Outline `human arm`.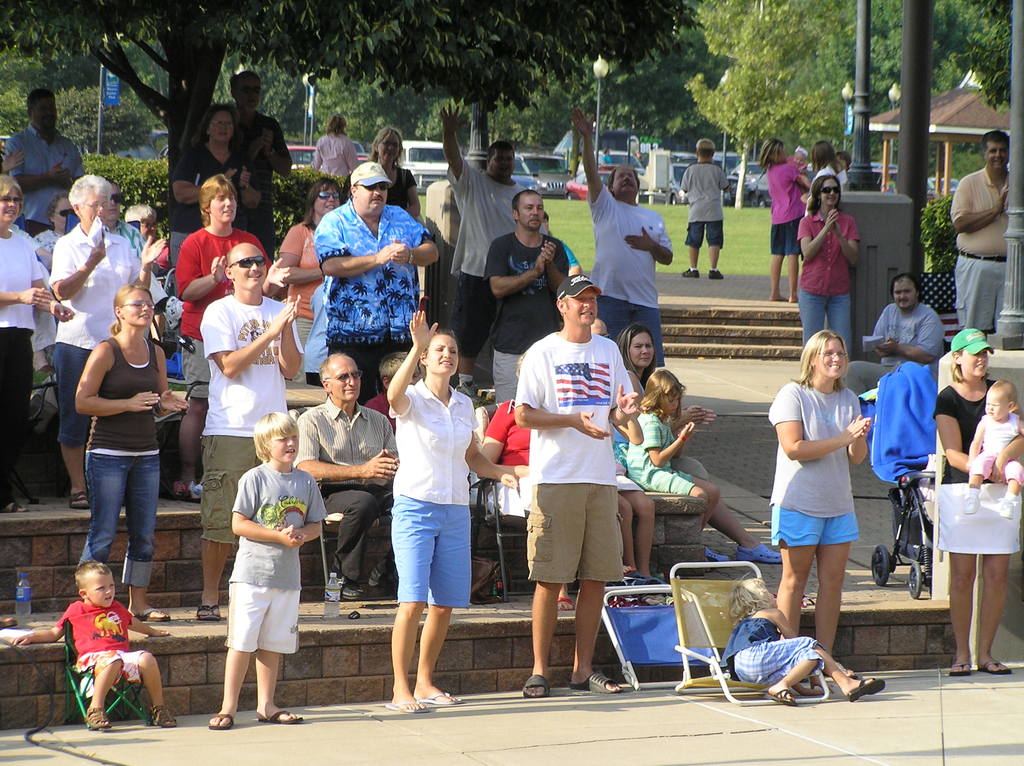
Outline: pyautogui.locateOnScreen(676, 171, 689, 196).
